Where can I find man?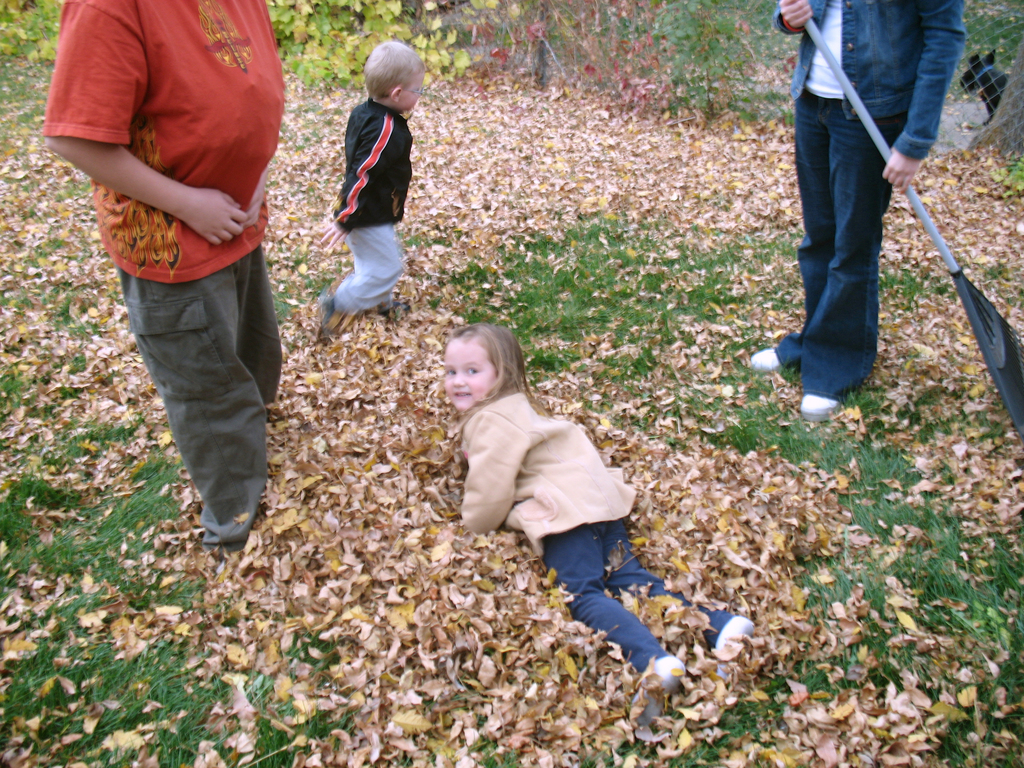
You can find it at 56 0 300 523.
